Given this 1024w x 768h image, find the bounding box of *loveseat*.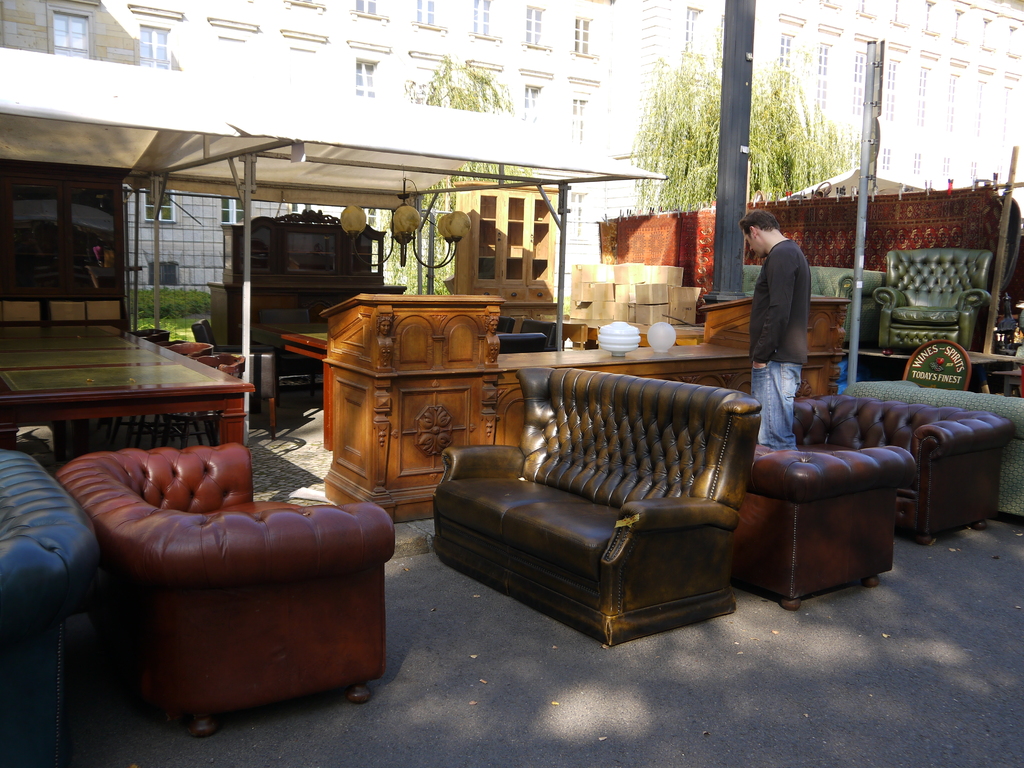
(x1=733, y1=449, x2=909, y2=607).
